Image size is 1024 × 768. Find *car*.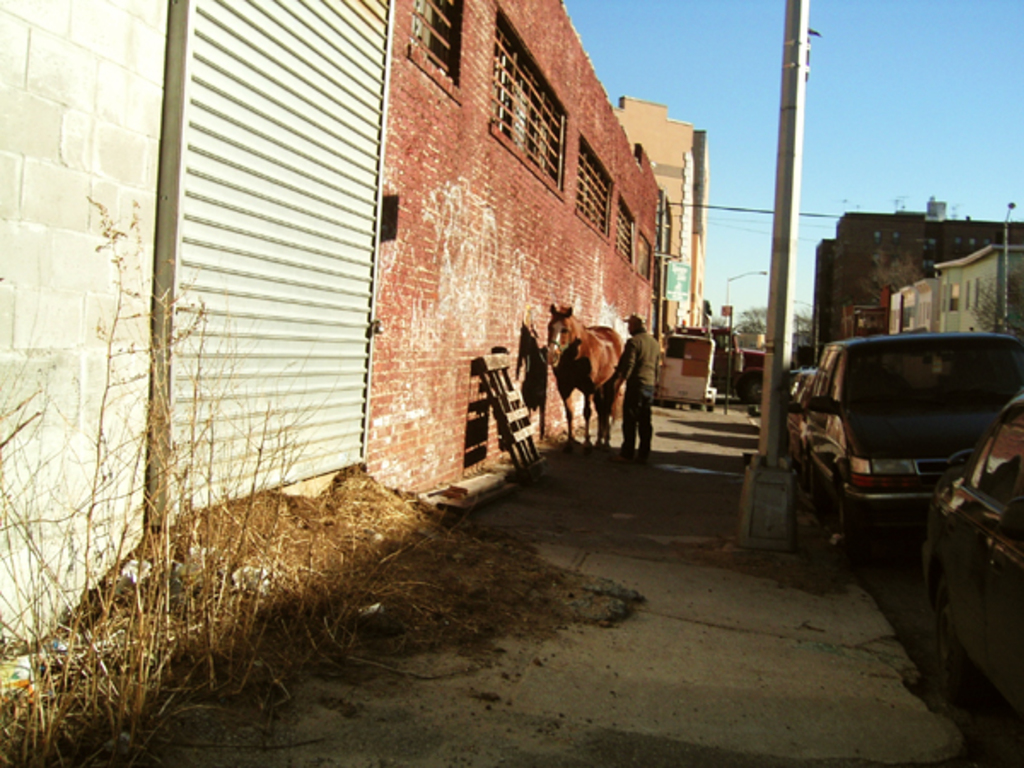
(x1=908, y1=393, x2=1022, y2=744).
